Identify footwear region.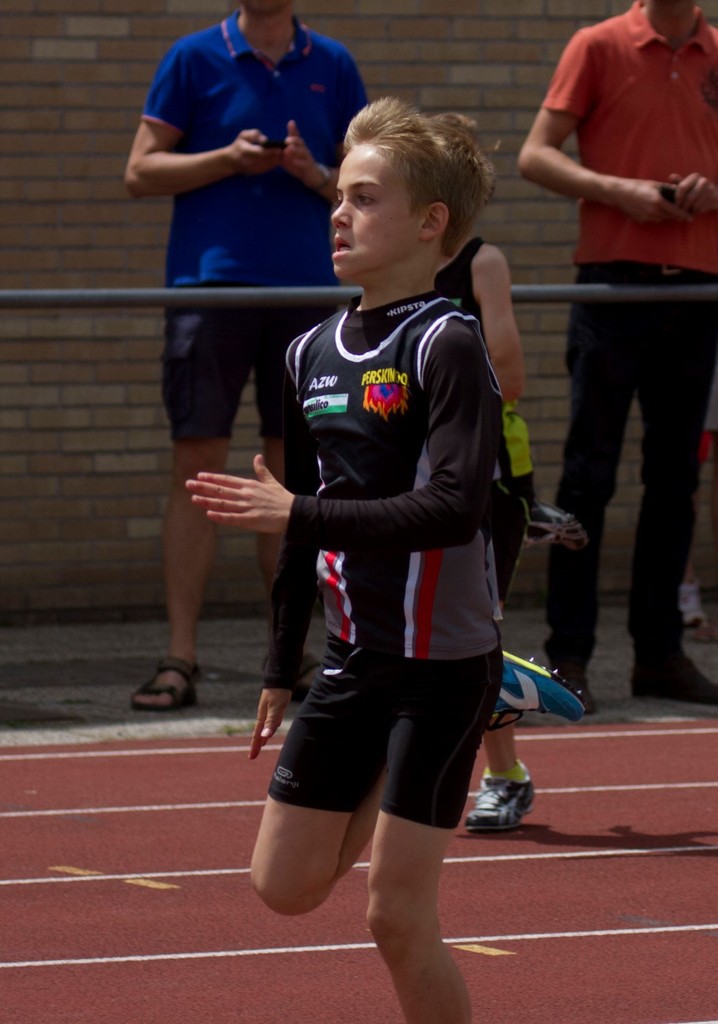
Region: <bbox>490, 652, 590, 722</bbox>.
